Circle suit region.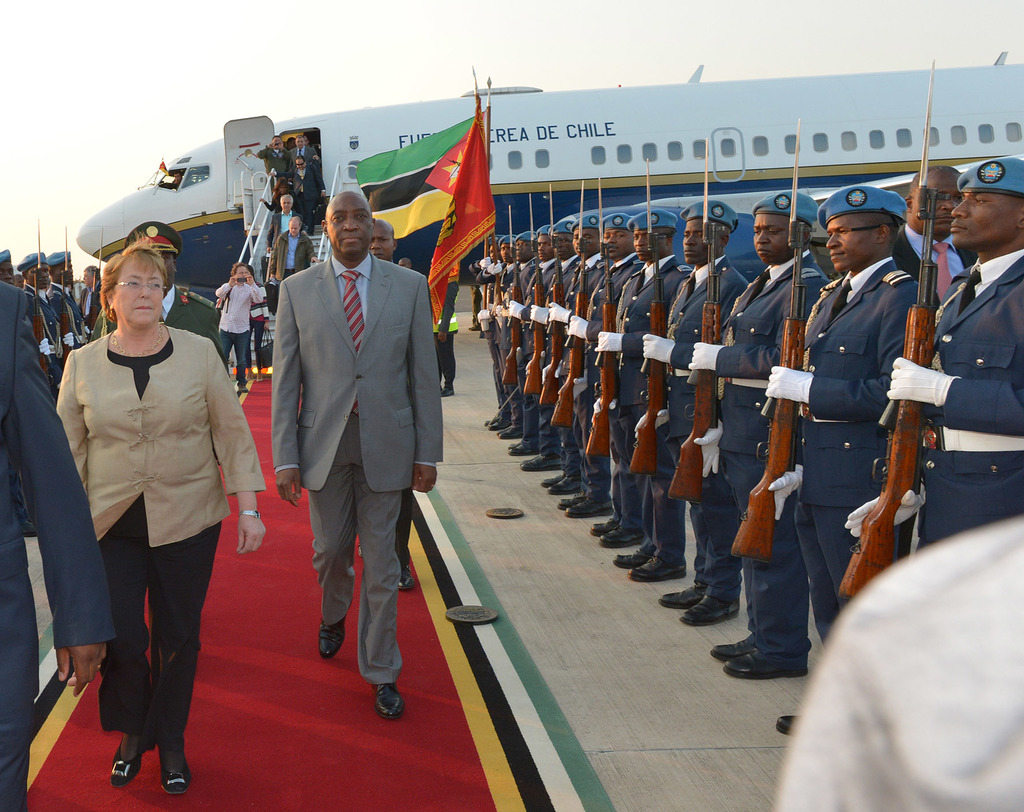
Region: bbox=(258, 175, 430, 712).
